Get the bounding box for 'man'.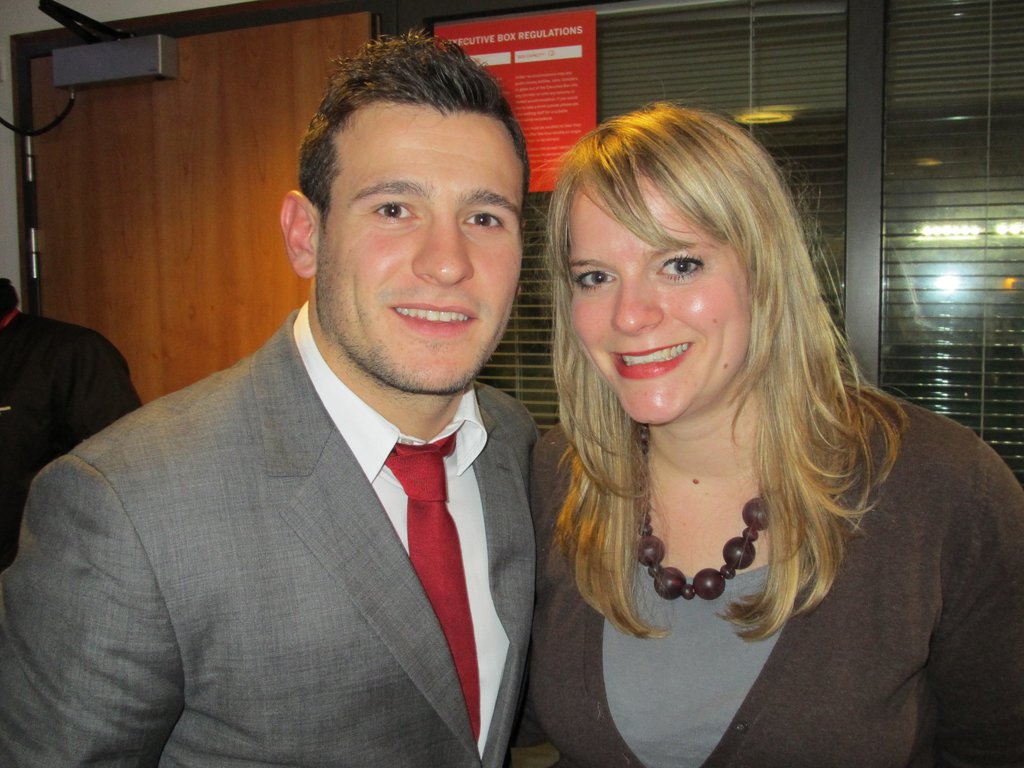
[0,47,588,767].
